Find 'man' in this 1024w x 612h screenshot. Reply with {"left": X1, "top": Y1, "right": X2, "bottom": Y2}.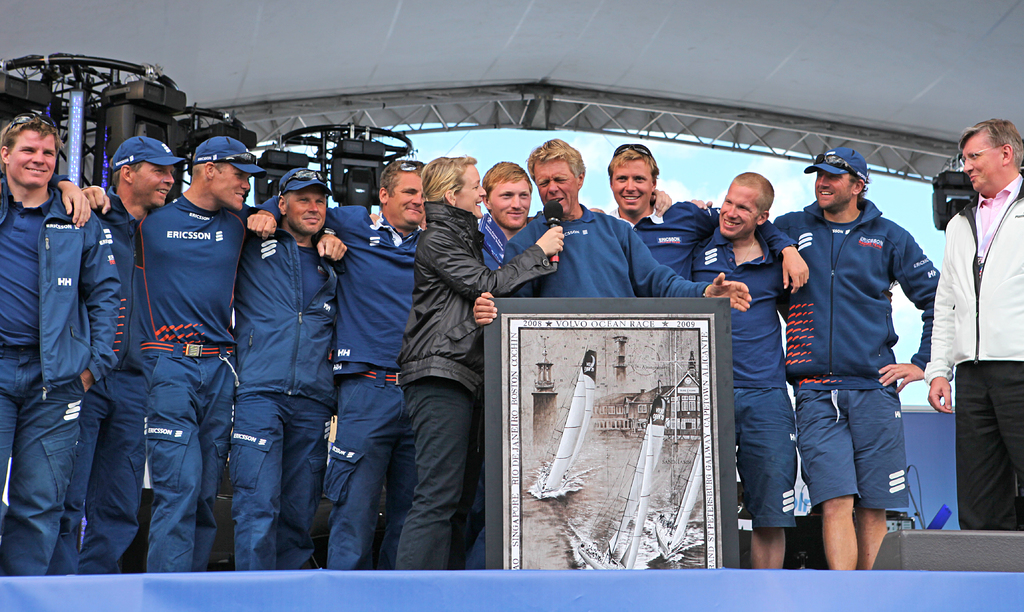
{"left": 927, "top": 111, "right": 1023, "bottom": 546}.
